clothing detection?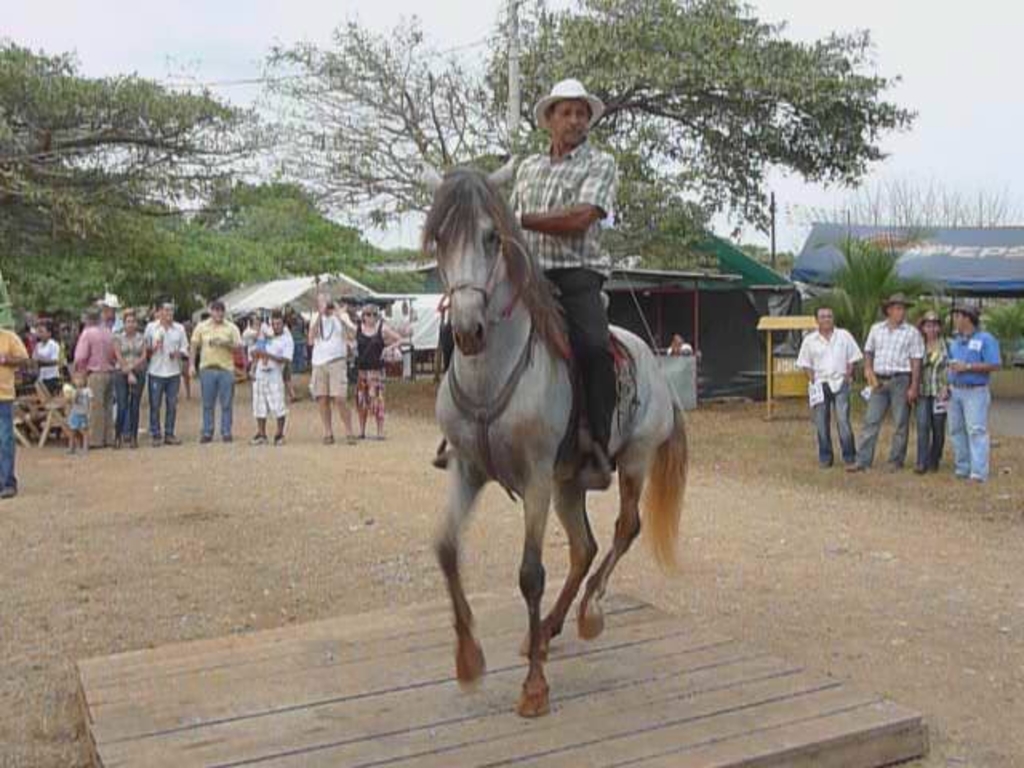
150,318,190,440
